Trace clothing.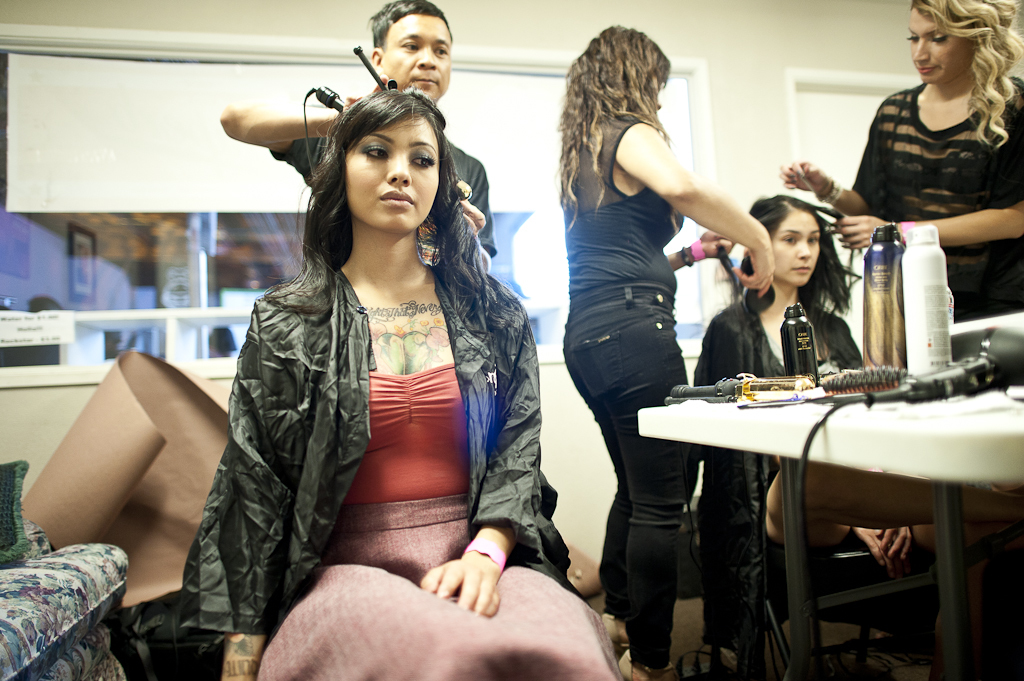
Traced to crop(849, 78, 1023, 322).
